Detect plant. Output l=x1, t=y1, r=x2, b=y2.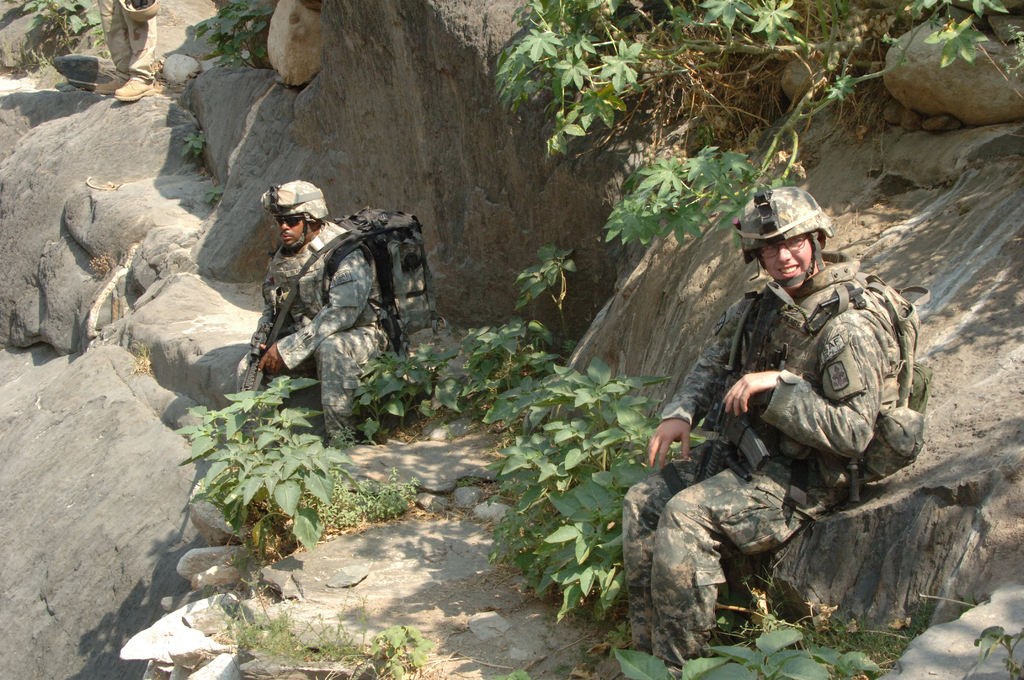
l=348, t=339, r=481, b=437.
